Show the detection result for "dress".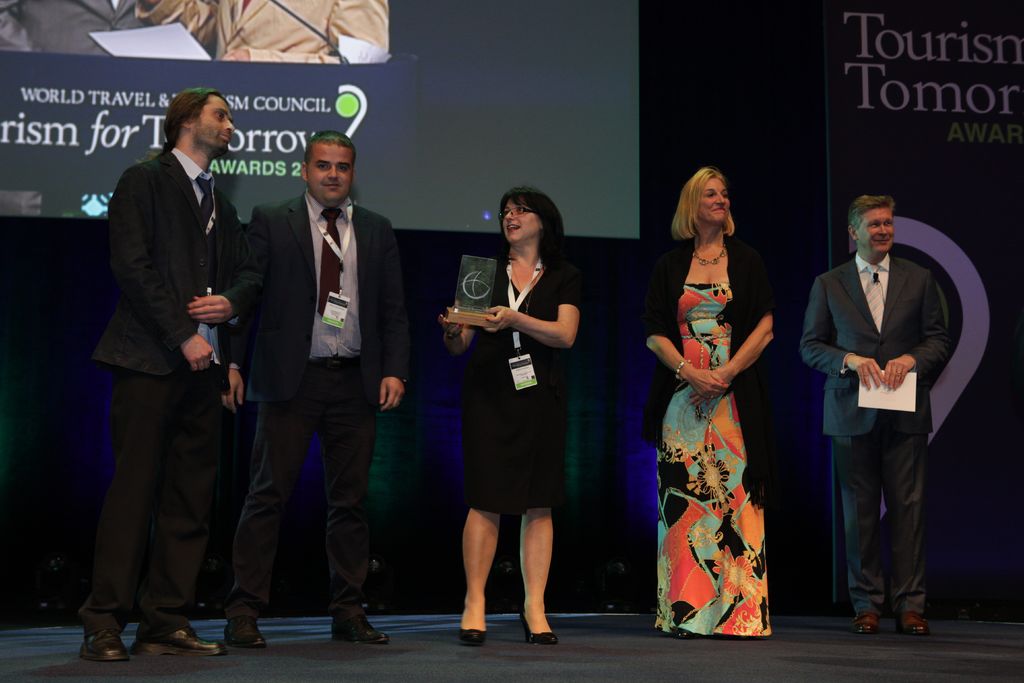
rect(653, 283, 767, 638).
